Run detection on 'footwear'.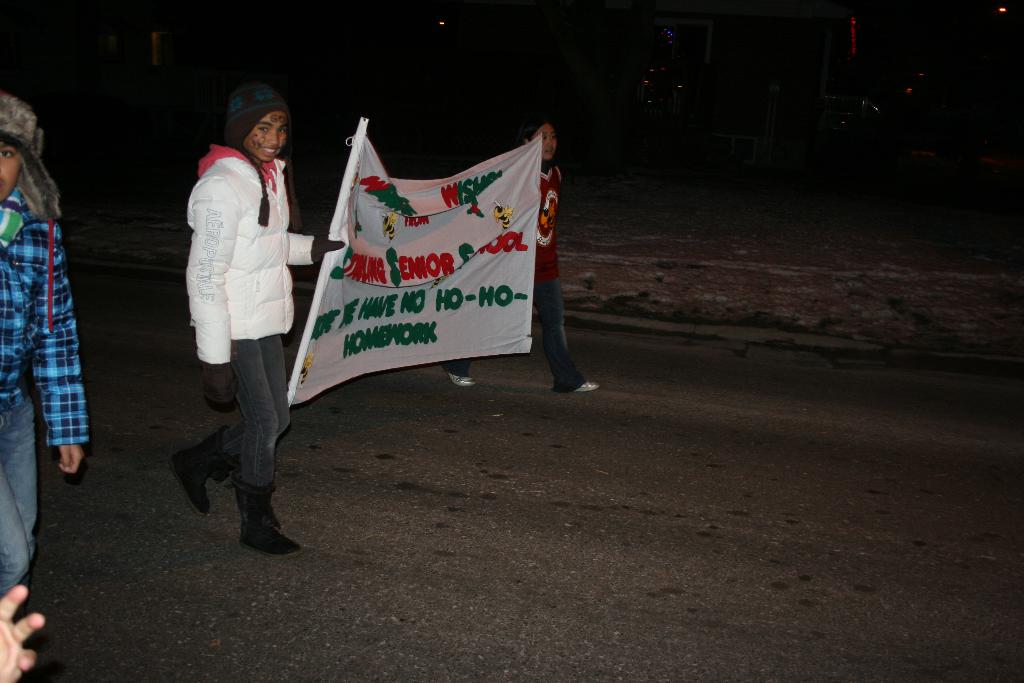
Result: Rect(571, 381, 605, 394).
